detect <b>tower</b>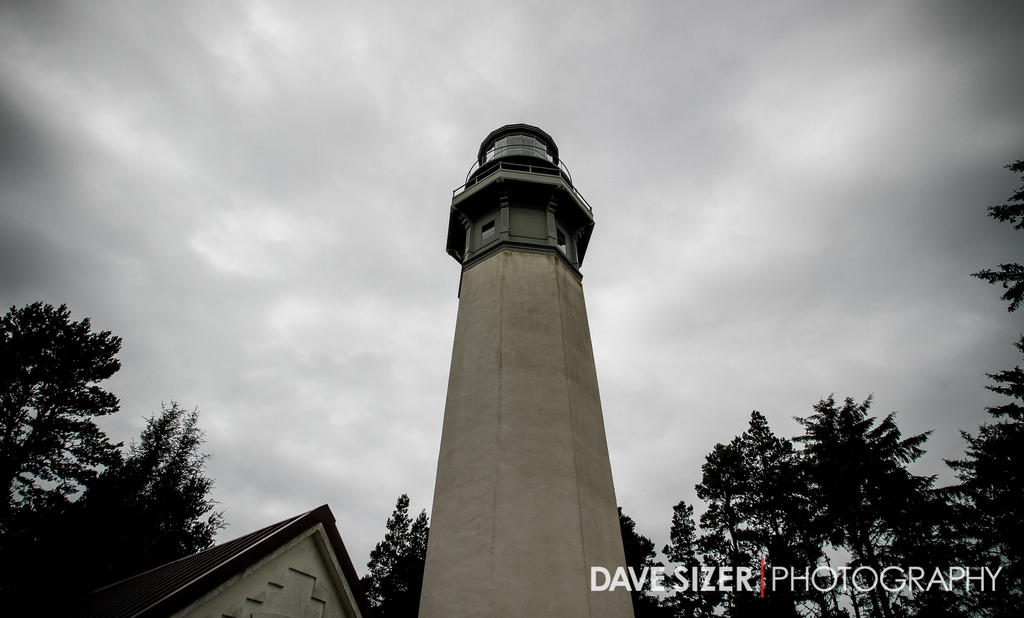
crop(413, 124, 641, 590)
